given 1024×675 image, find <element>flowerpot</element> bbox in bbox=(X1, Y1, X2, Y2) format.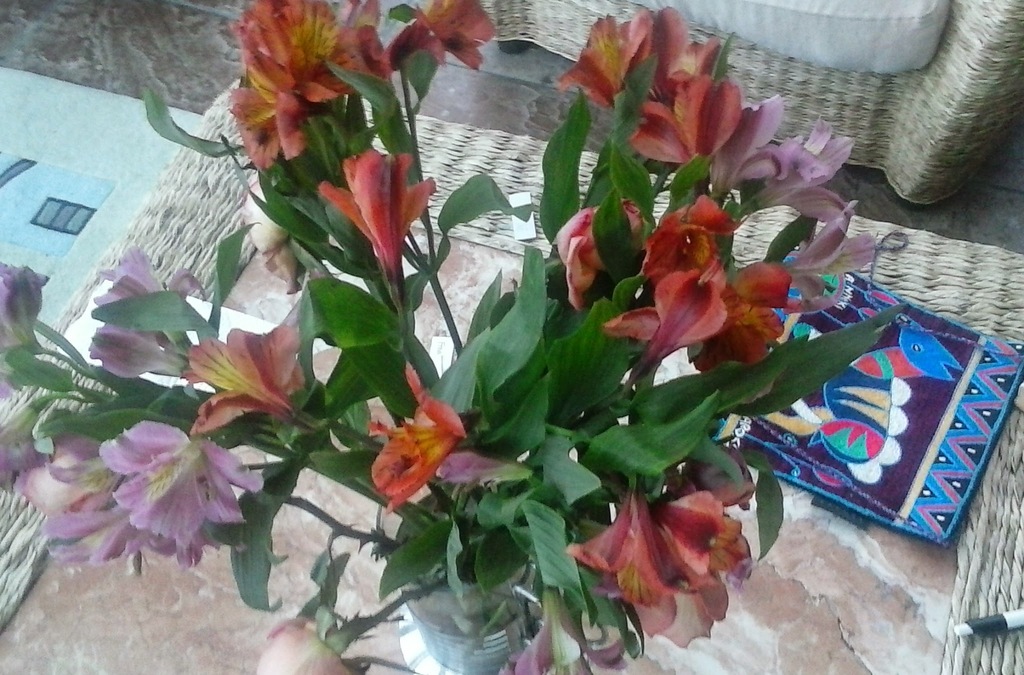
bbox=(390, 489, 544, 674).
